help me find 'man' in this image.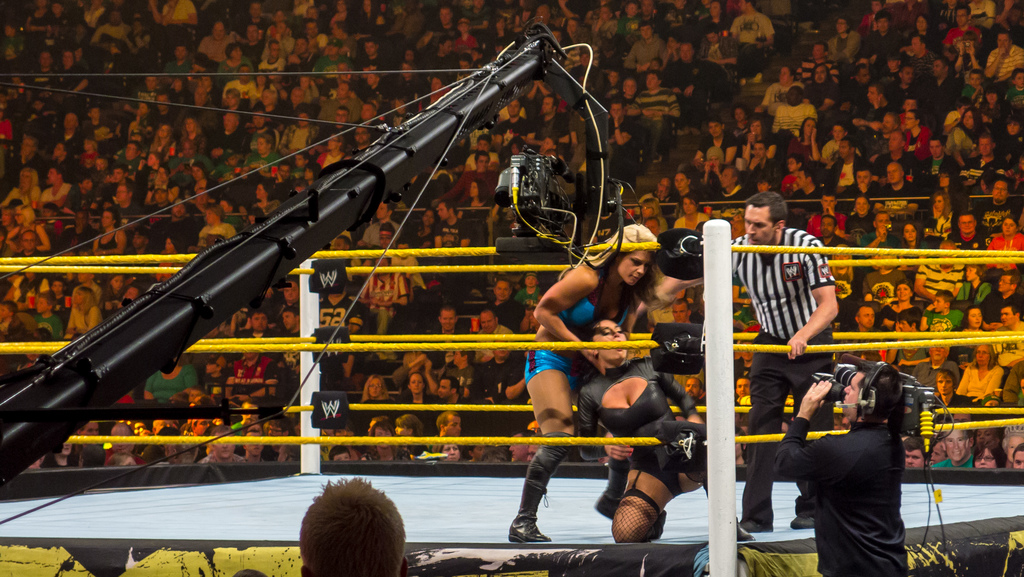
Found it: bbox(774, 357, 934, 567).
